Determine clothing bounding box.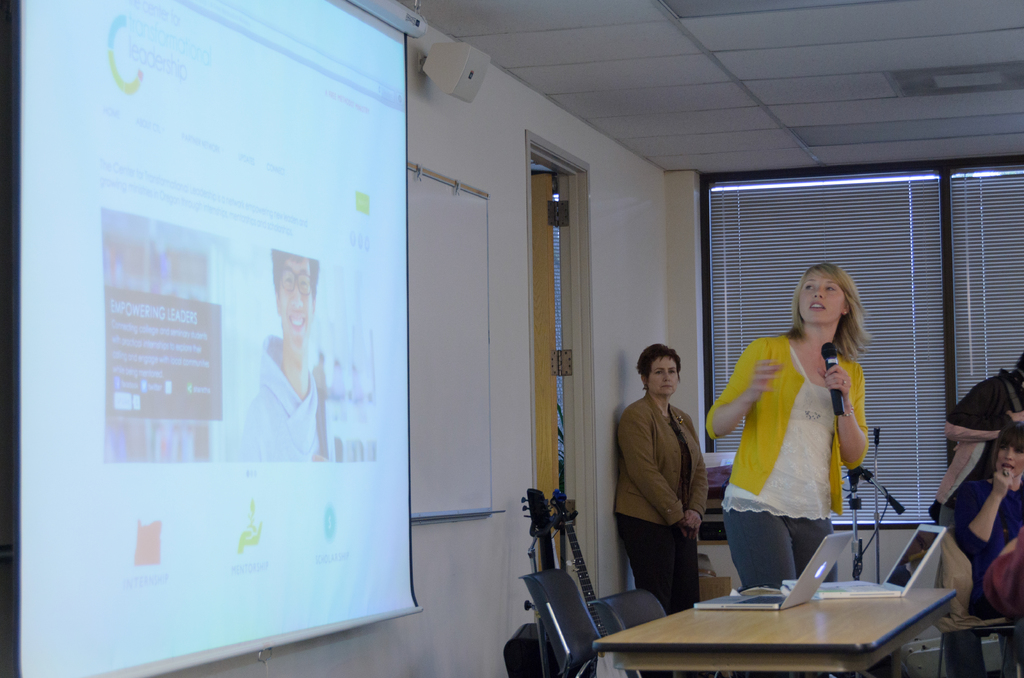
Determined: [619, 510, 705, 624].
